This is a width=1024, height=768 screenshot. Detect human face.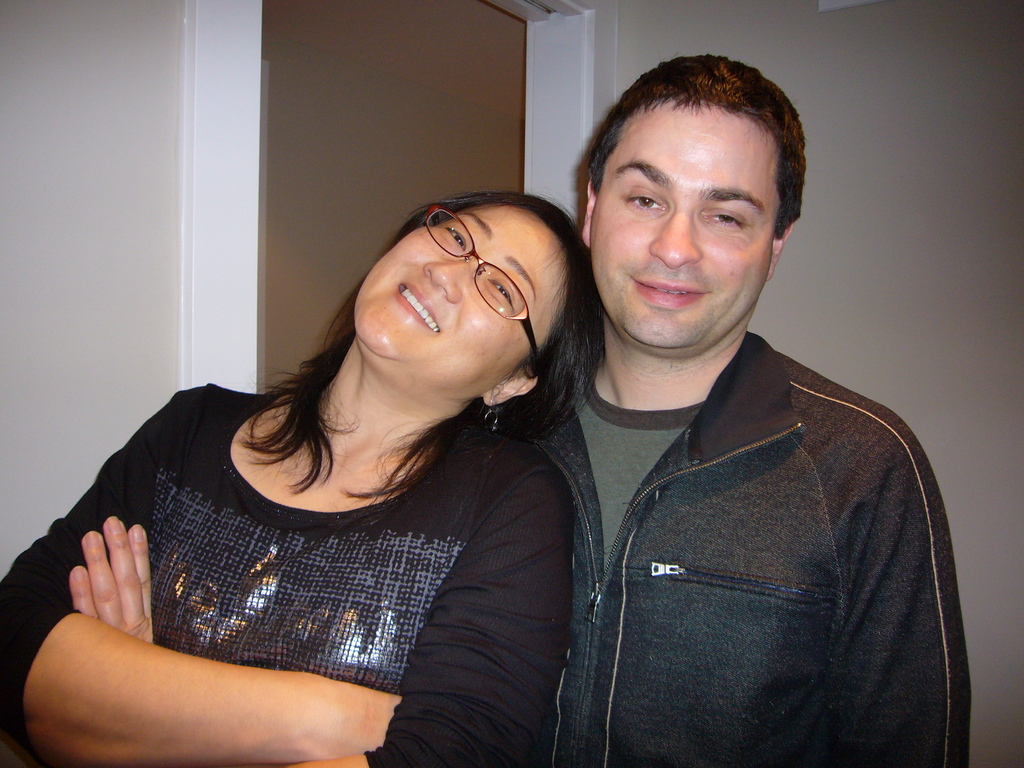
box=[355, 198, 567, 390].
